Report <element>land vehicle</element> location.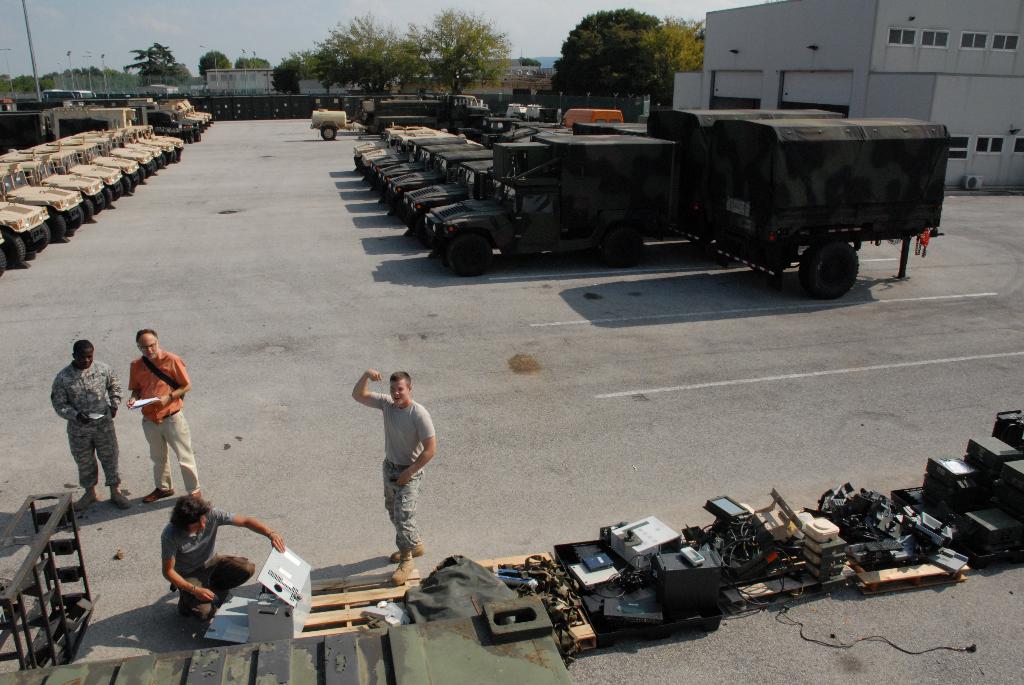
Report: <bbox>309, 108, 355, 145</bbox>.
